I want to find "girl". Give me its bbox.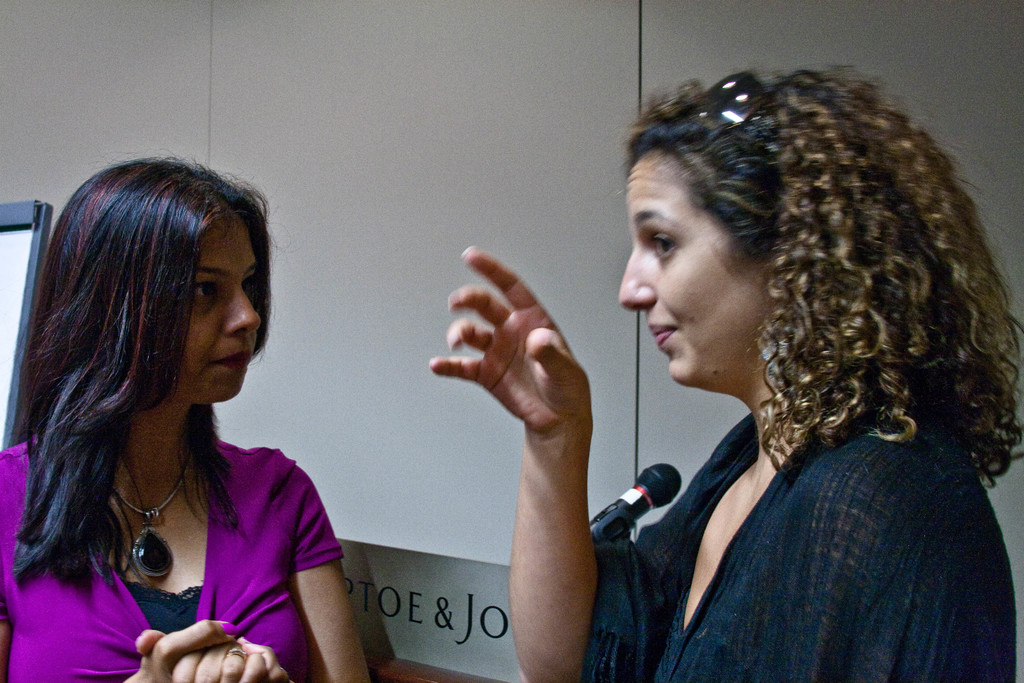
region(0, 152, 374, 682).
